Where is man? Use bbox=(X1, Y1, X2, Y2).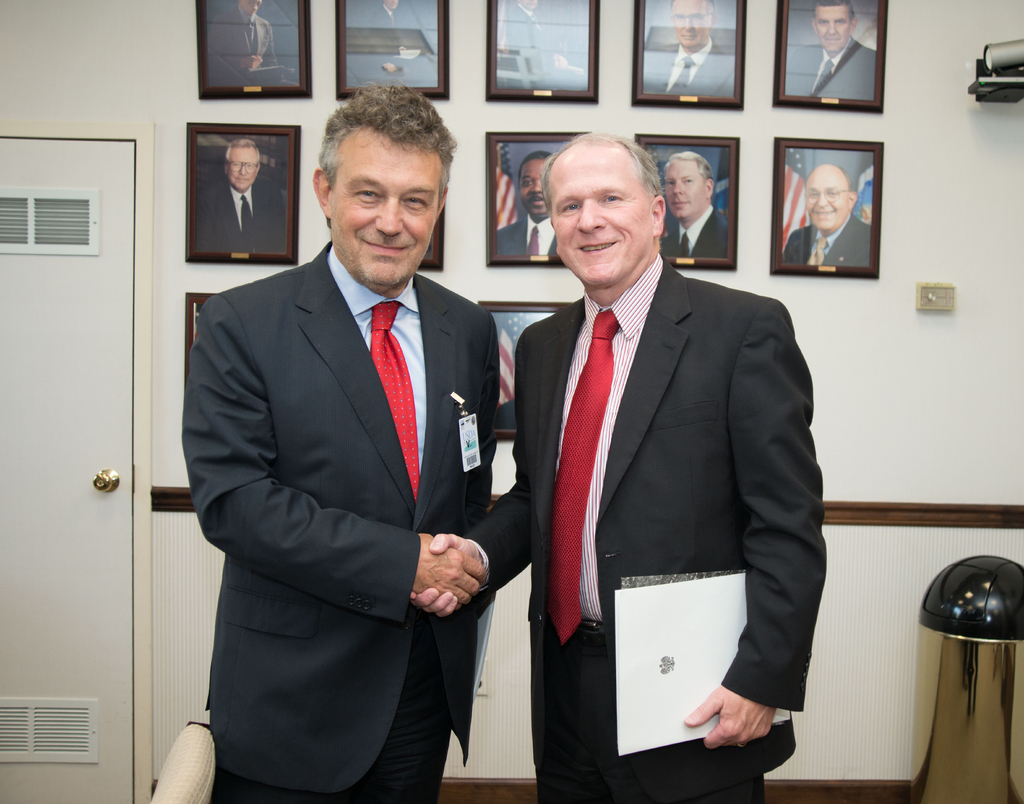
bbox=(635, 160, 703, 256).
